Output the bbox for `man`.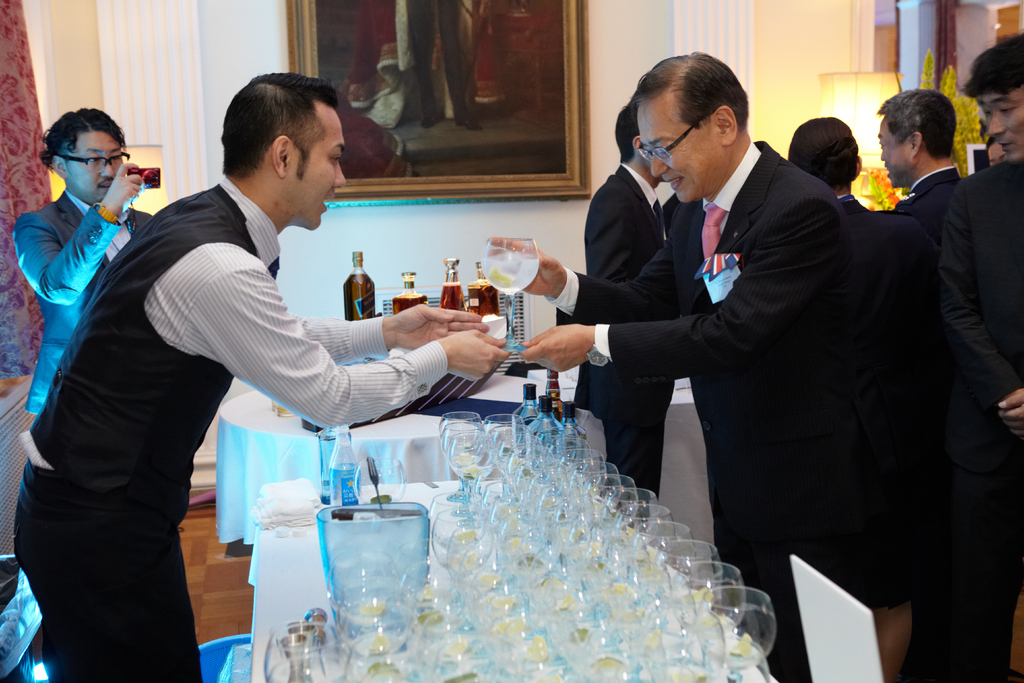
(left=10, top=101, right=165, bottom=418).
